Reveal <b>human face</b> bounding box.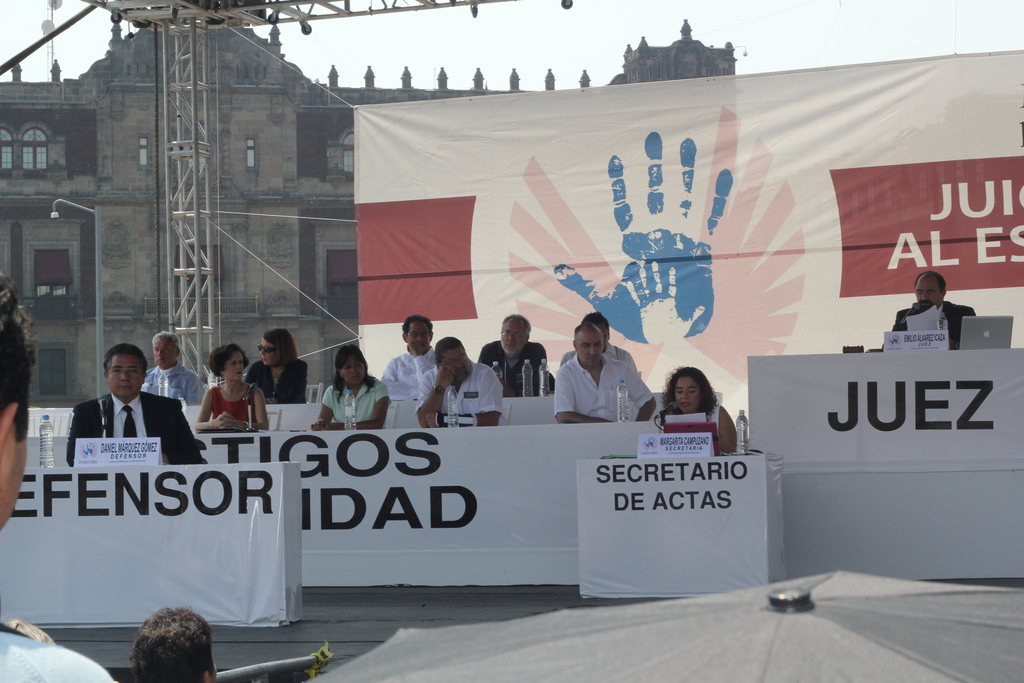
Revealed: x1=152 y1=337 x2=178 y2=371.
